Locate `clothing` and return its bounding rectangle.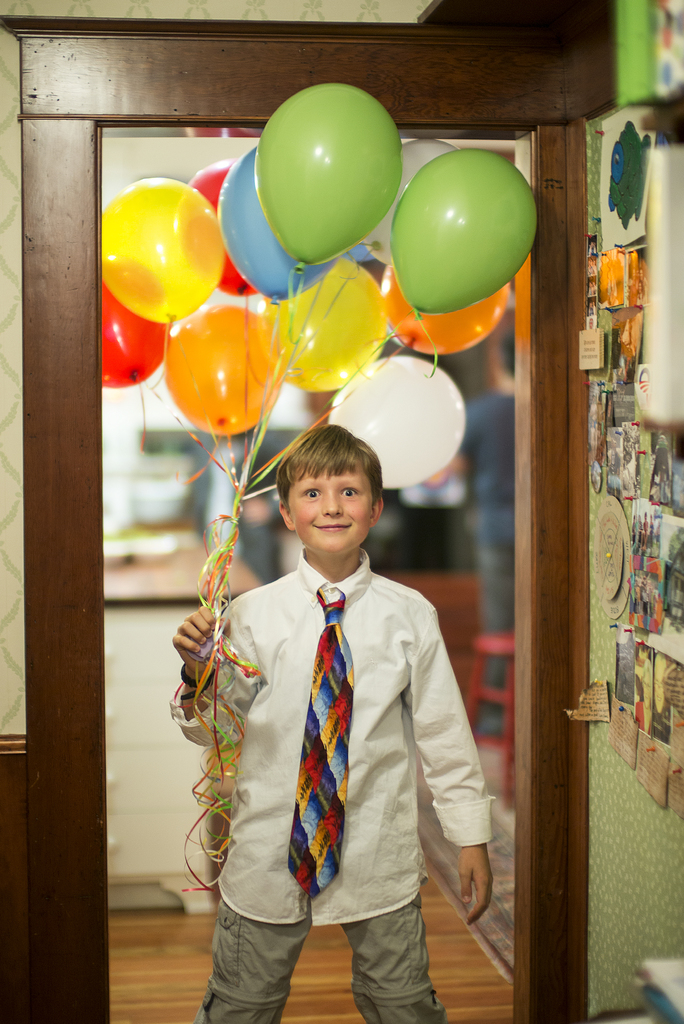
(653, 700, 676, 744).
